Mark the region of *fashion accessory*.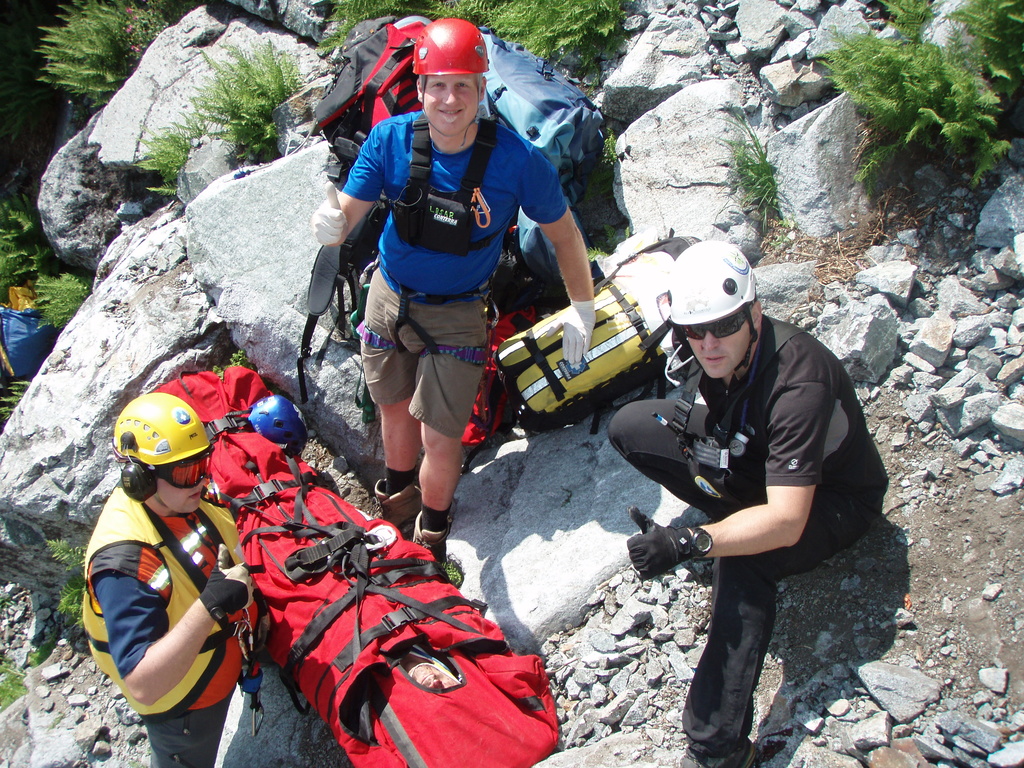
Region: <region>689, 523, 716, 560</region>.
